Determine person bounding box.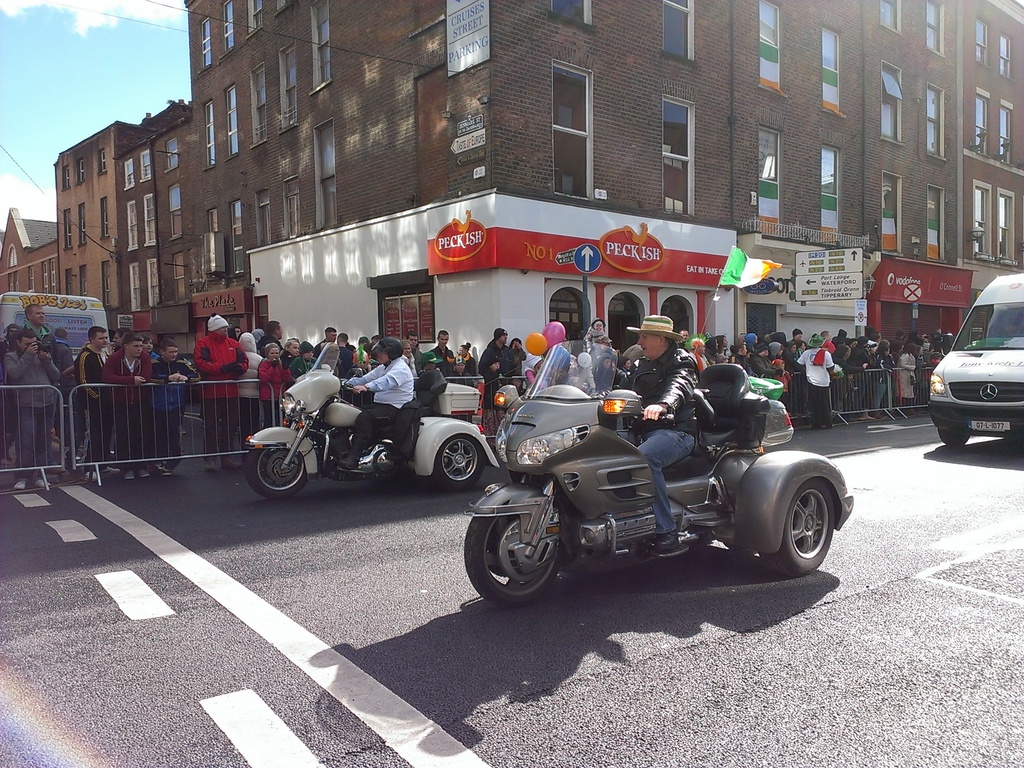
Determined: (852,338,870,363).
